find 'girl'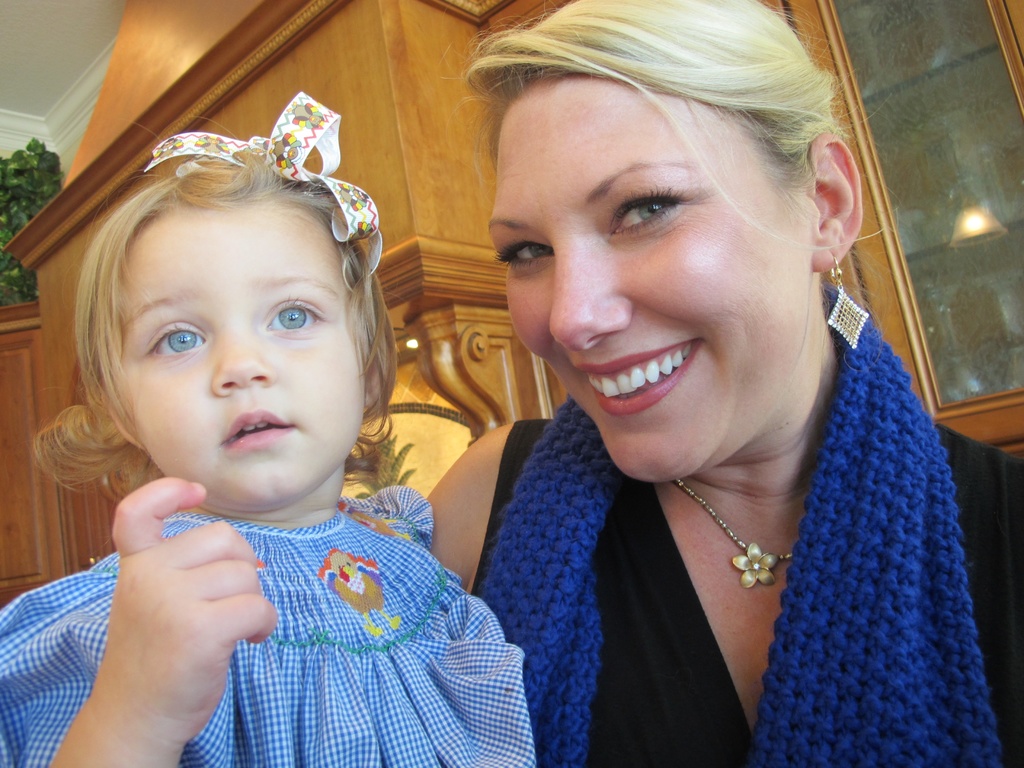
crop(0, 88, 541, 767)
